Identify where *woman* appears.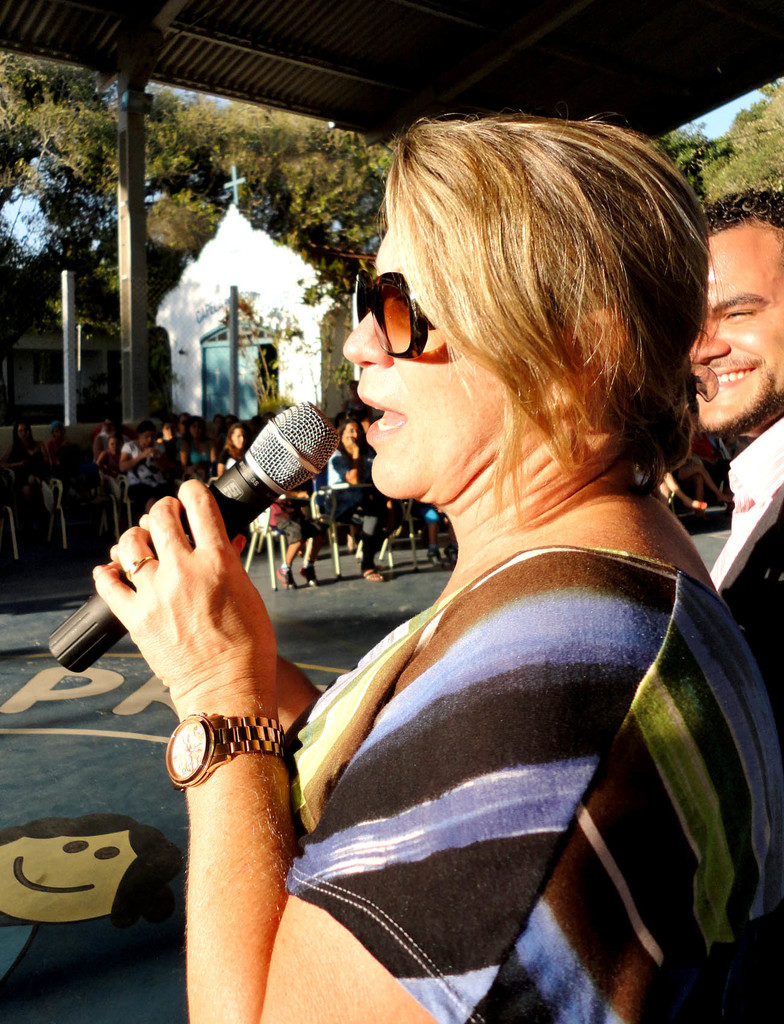
Appears at (120, 419, 166, 527).
